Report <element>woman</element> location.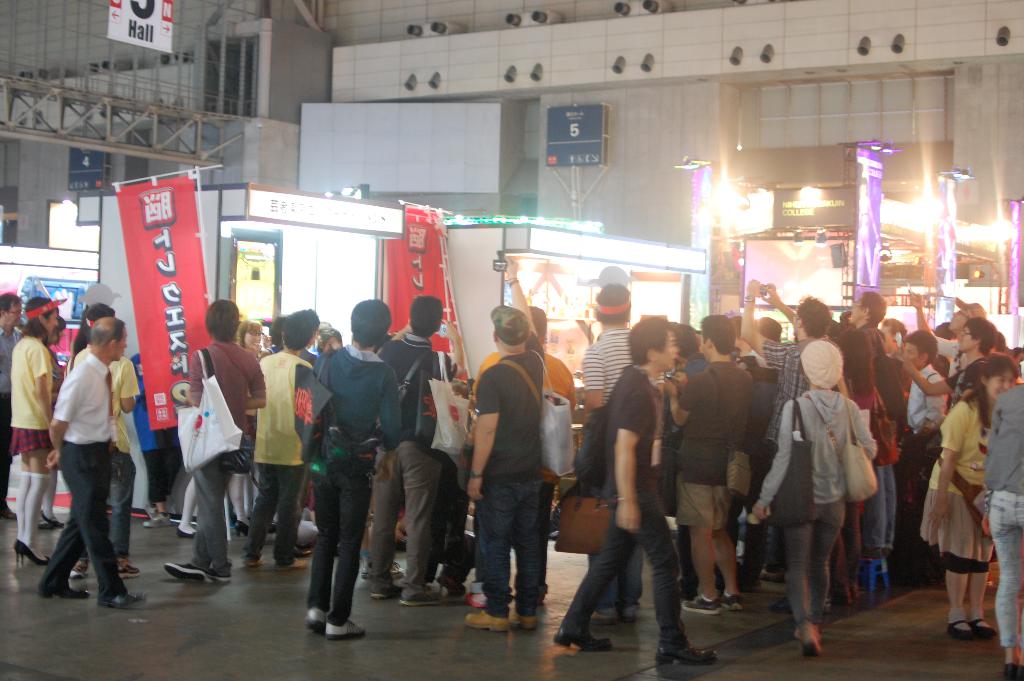
Report: x1=33 y1=313 x2=64 y2=530.
